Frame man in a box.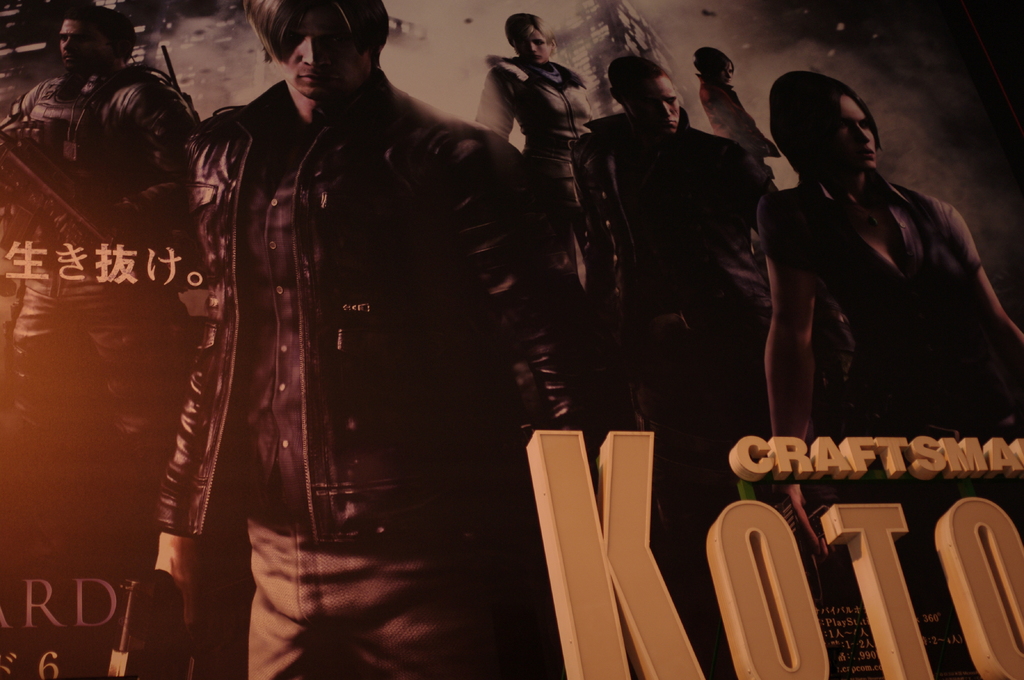
locate(557, 49, 774, 434).
